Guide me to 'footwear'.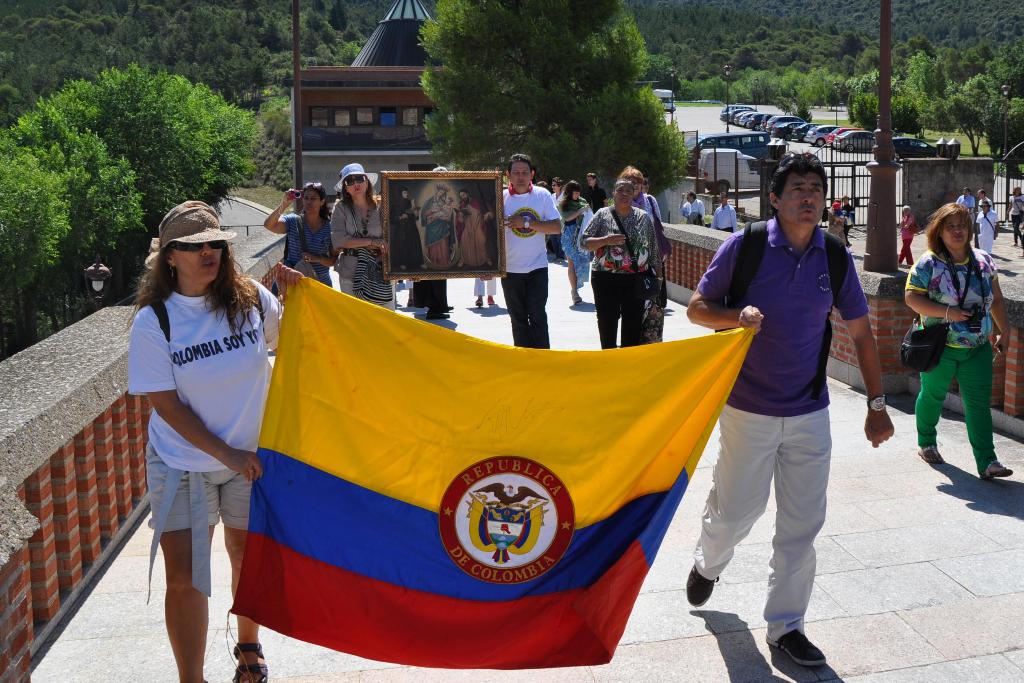
Guidance: (572,292,584,306).
